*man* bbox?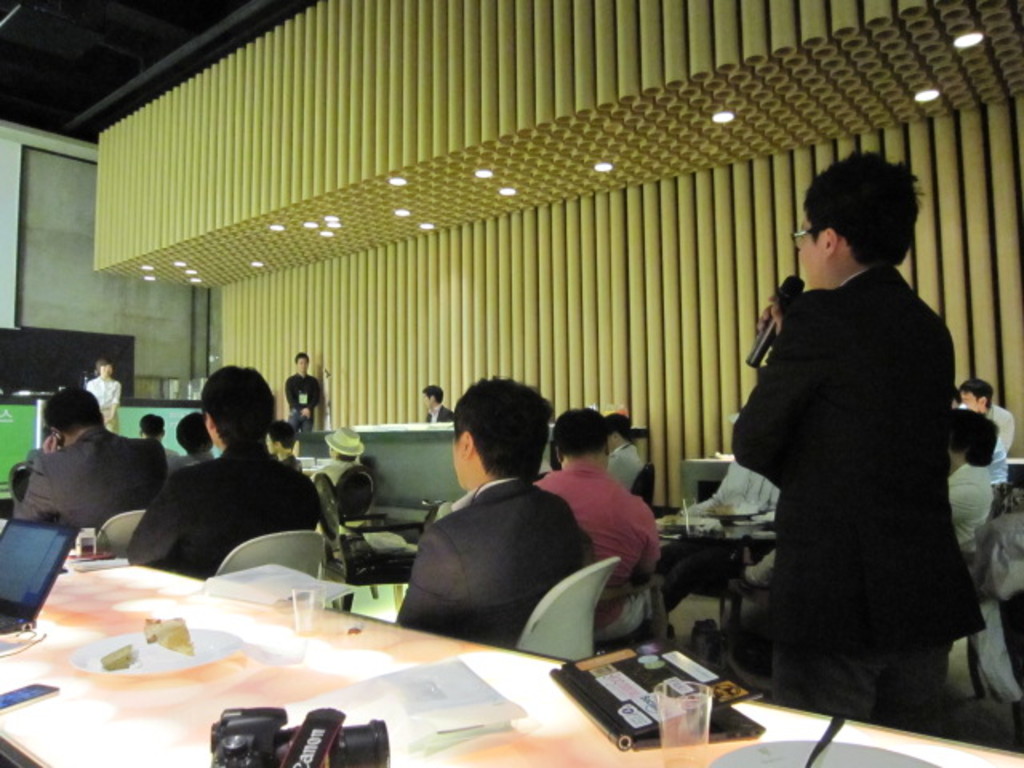
[536,405,664,634]
